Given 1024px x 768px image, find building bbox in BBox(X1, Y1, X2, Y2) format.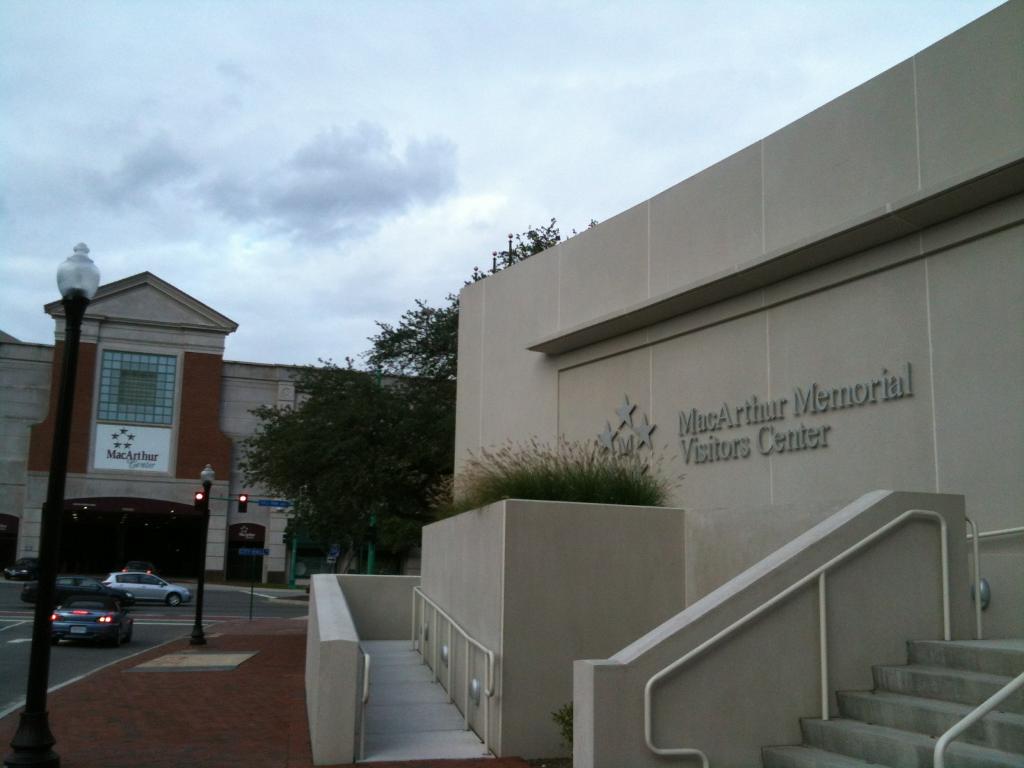
BBox(0, 271, 447, 604).
